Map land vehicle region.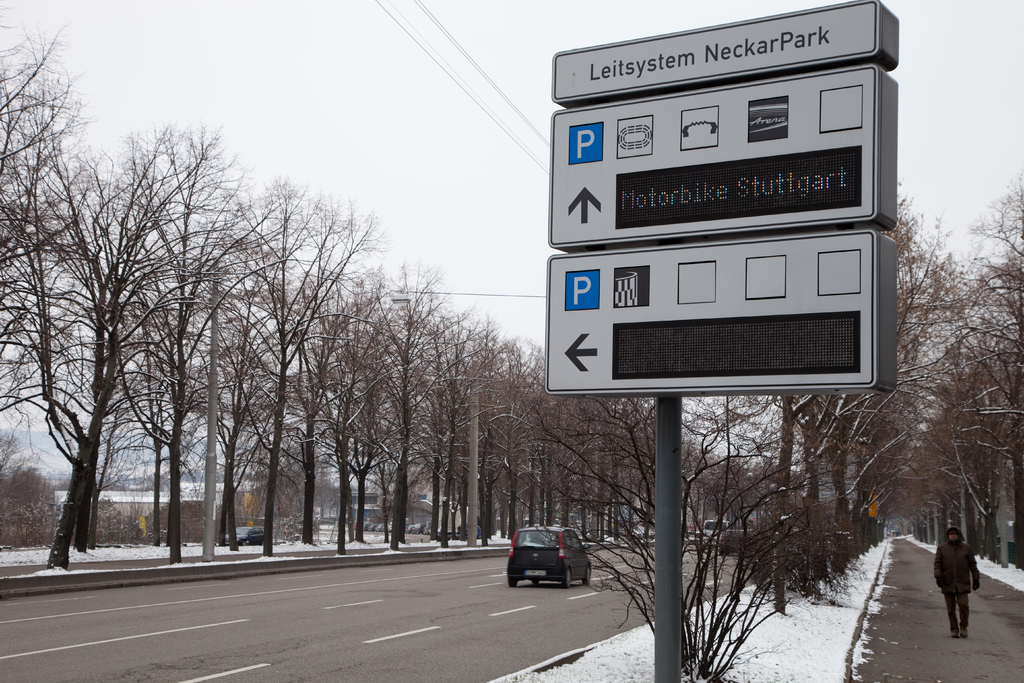
Mapped to 716, 516, 762, 559.
